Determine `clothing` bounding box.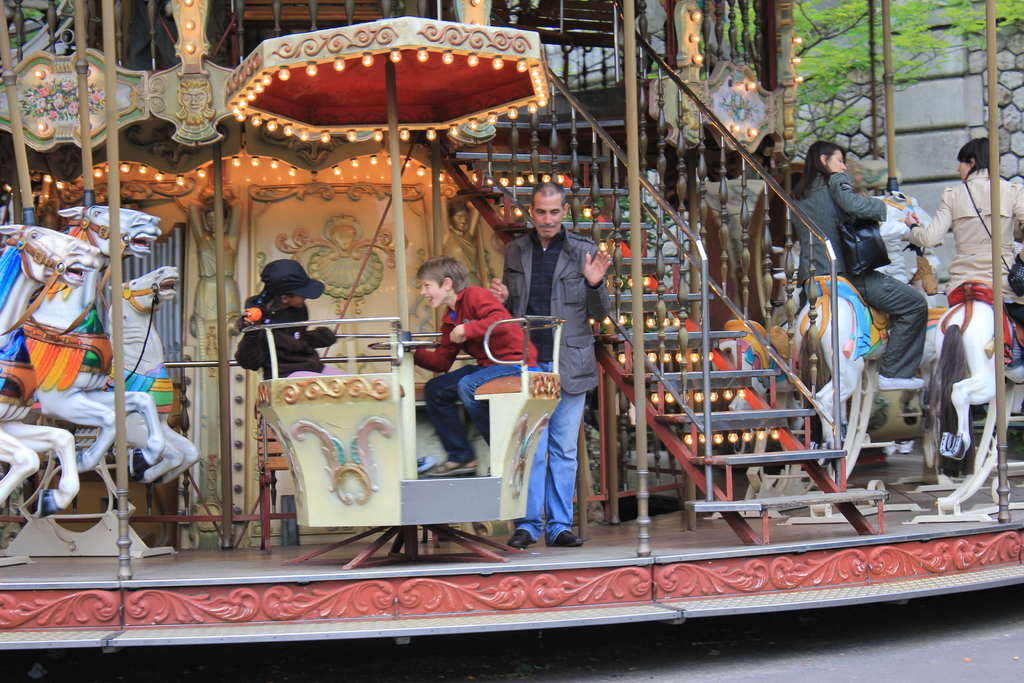
Determined: rect(789, 175, 883, 274).
